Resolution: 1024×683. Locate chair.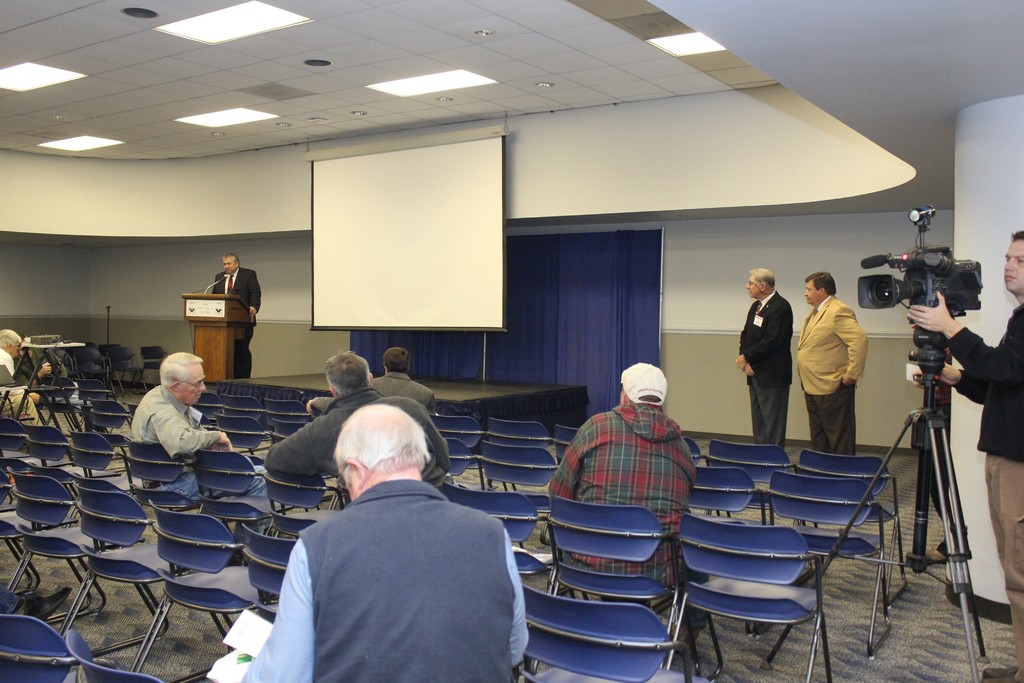
l=43, t=393, r=86, b=431.
